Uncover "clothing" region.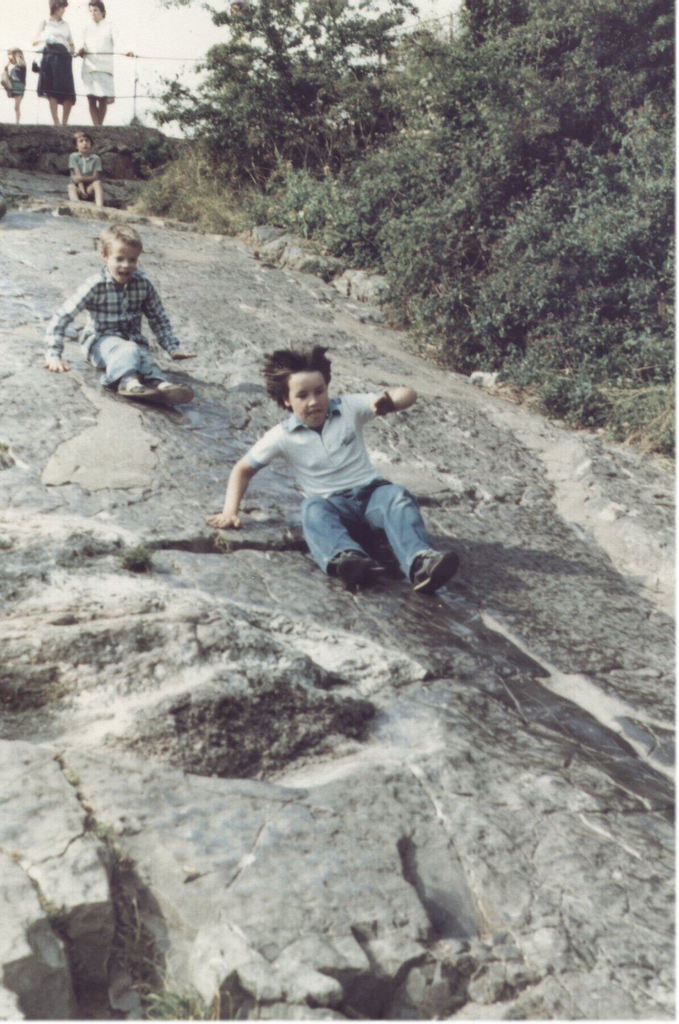
Uncovered: left=71, top=147, right=104, bottom=194.
